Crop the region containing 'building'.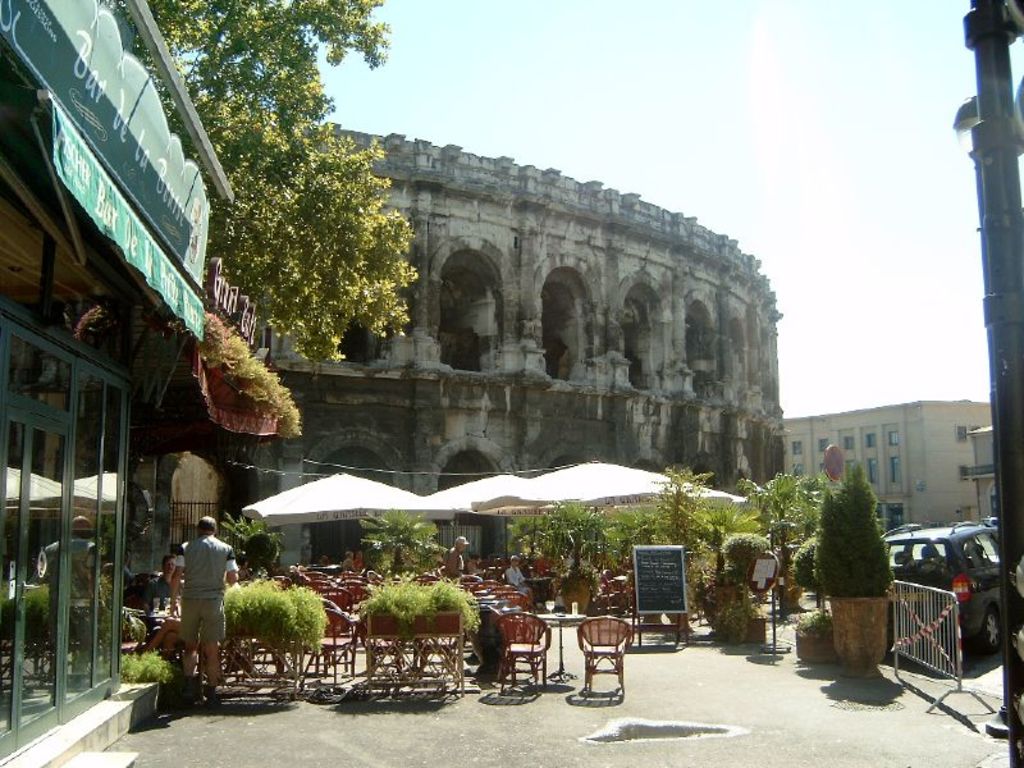
Crop region: 780/397/992/536.
